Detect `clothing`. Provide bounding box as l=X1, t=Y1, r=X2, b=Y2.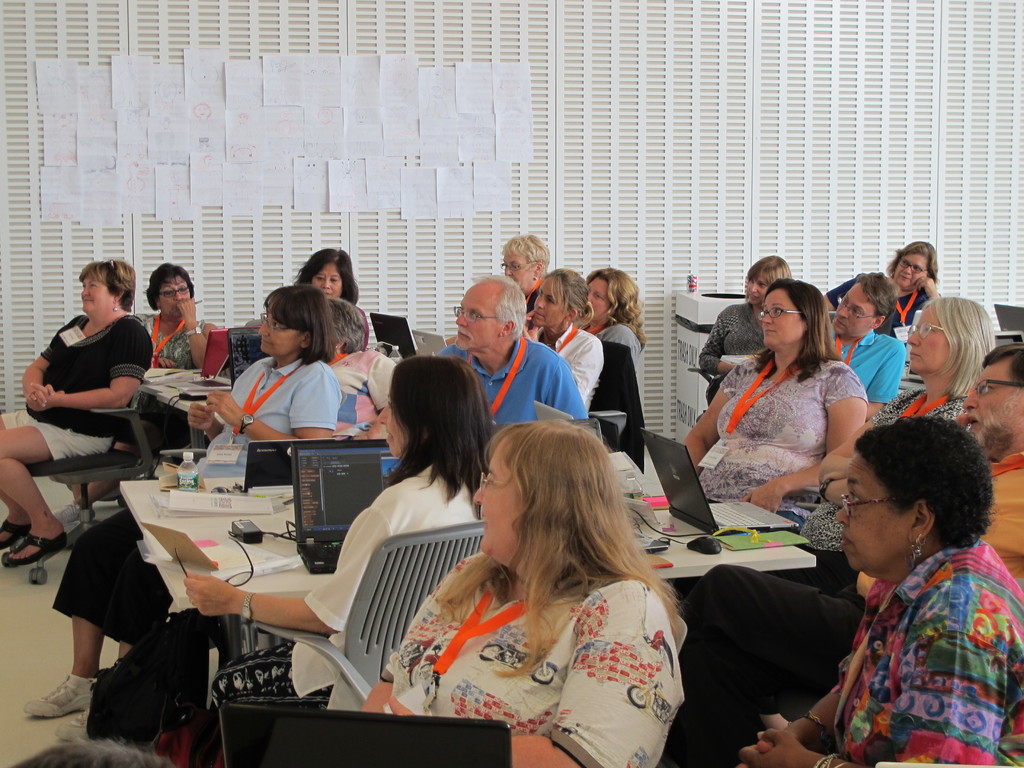
l=142, t=316, r=204, b=369.
